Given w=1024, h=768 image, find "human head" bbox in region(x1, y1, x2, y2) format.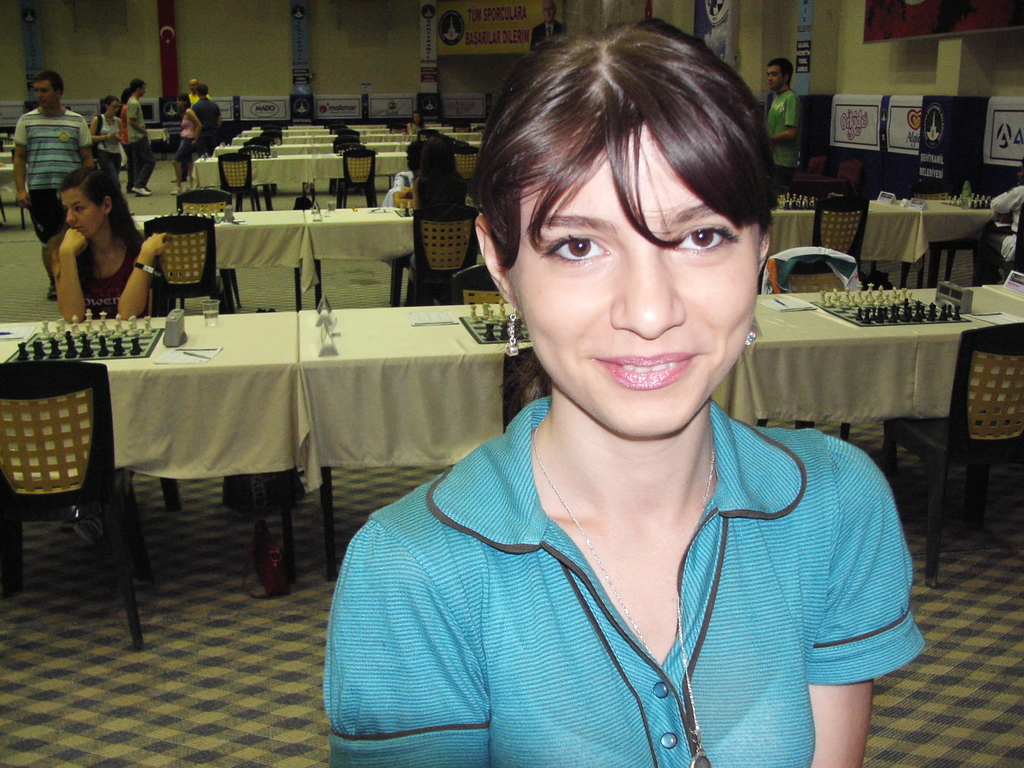
region(477, 22, 763, 413).
